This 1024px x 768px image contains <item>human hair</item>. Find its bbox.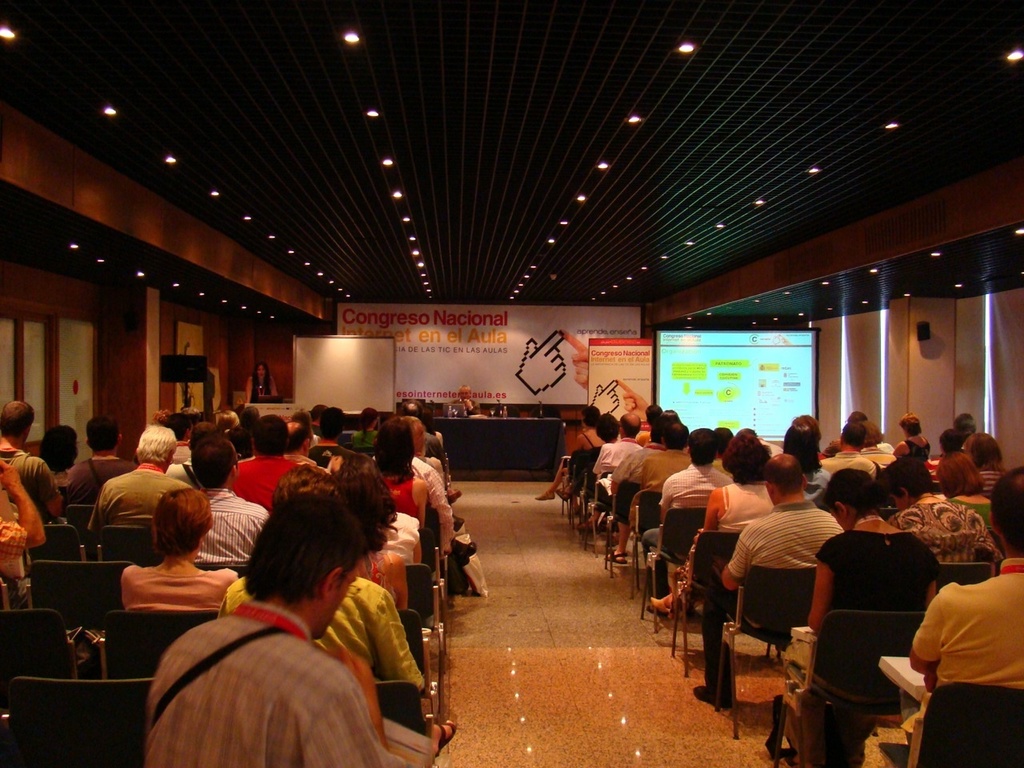
<region>190, 421, 216, 448</region>.
